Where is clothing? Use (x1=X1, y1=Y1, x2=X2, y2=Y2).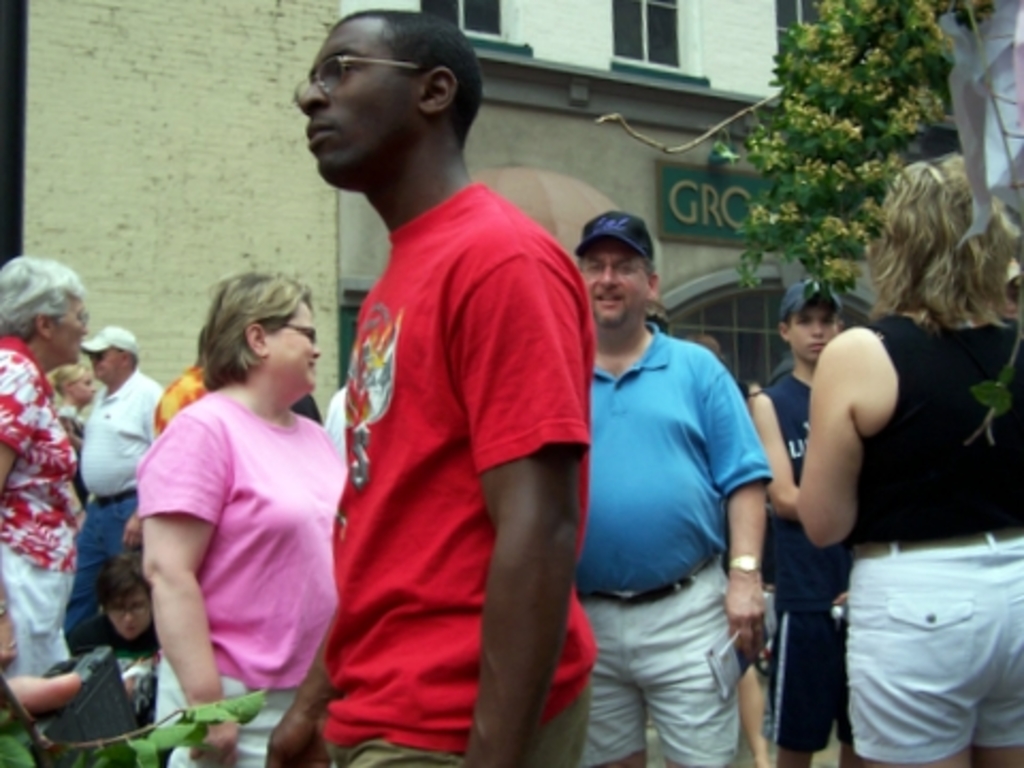
(x1=580, y1=335, x2=751, y2=766).
